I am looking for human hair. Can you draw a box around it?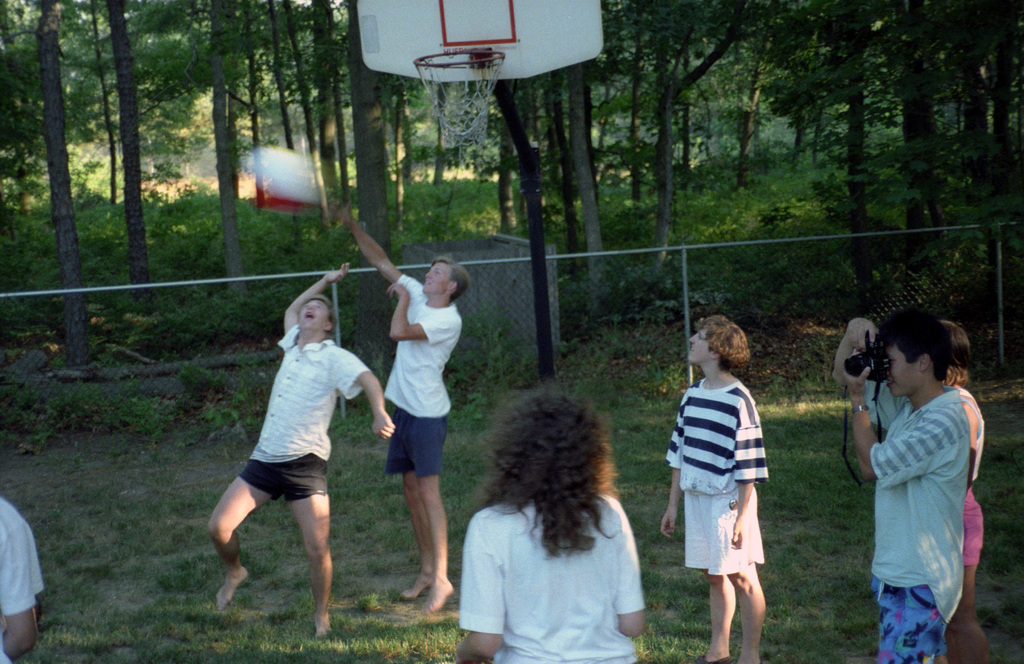
Sure, the bounding box is BBox(479, 395, 633, 569).
